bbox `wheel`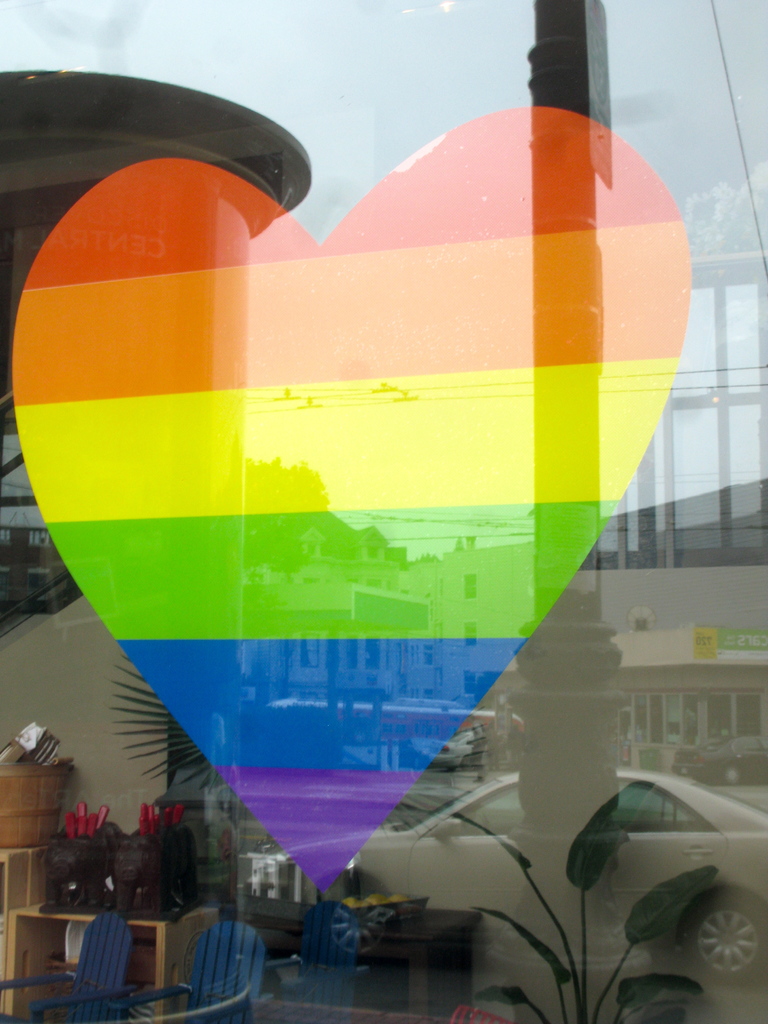
321/875/388/954
